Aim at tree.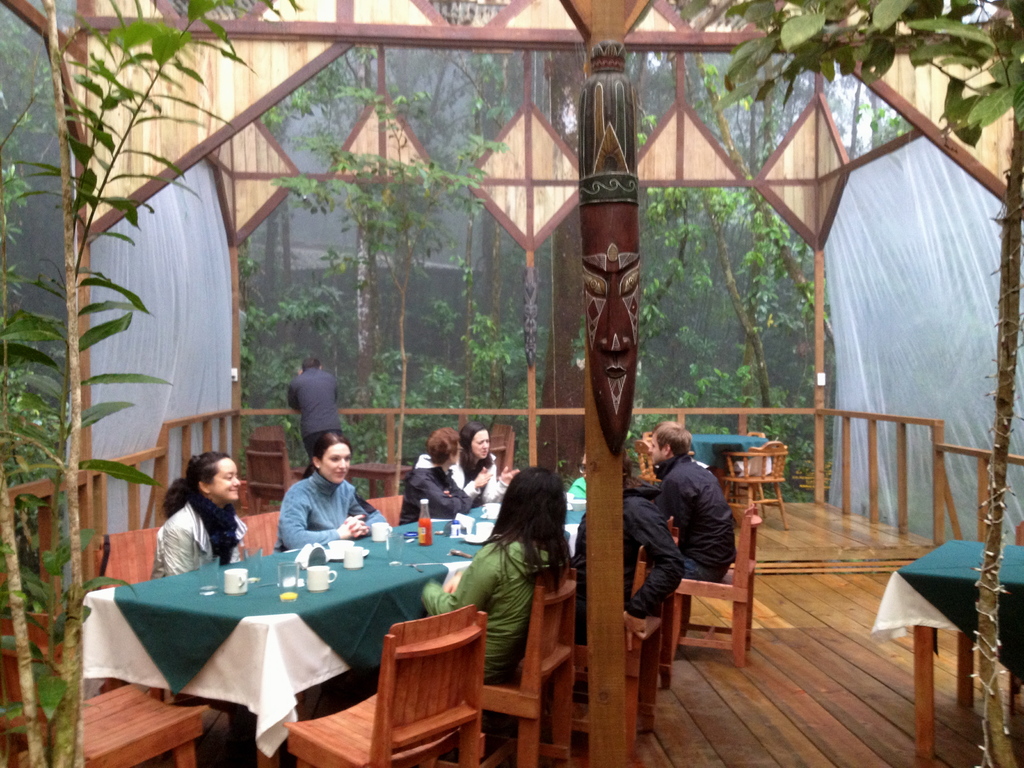
Aimed at box(297, 82, 522, 468).
